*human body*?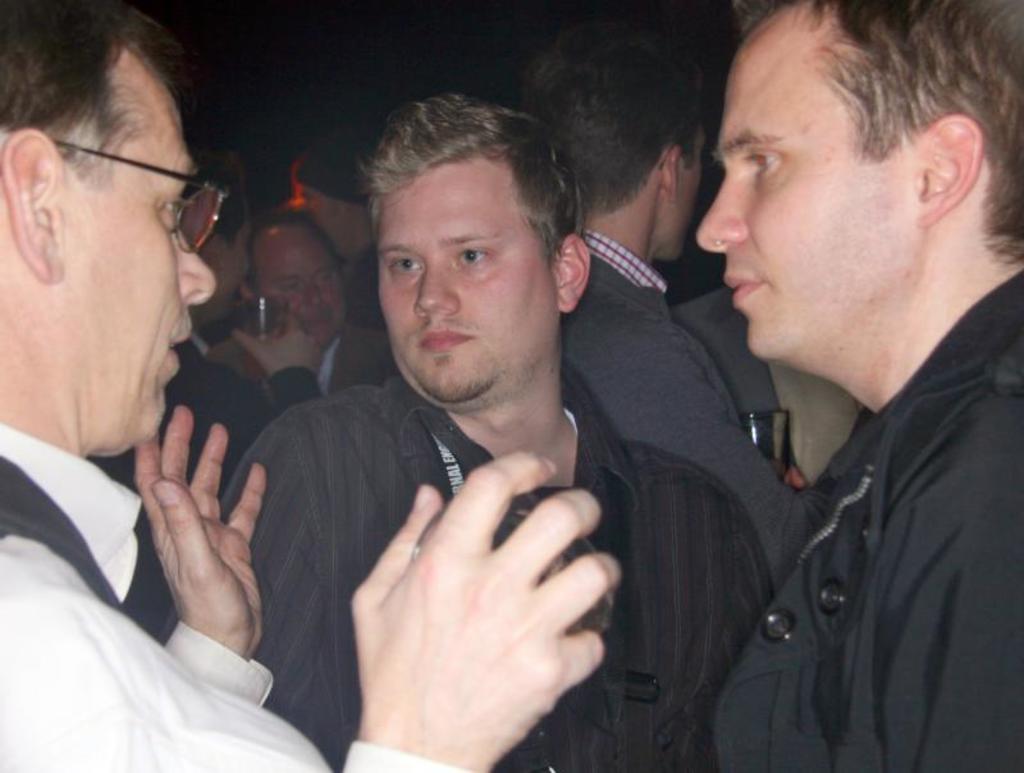
region(160, 346, 320, 495)
